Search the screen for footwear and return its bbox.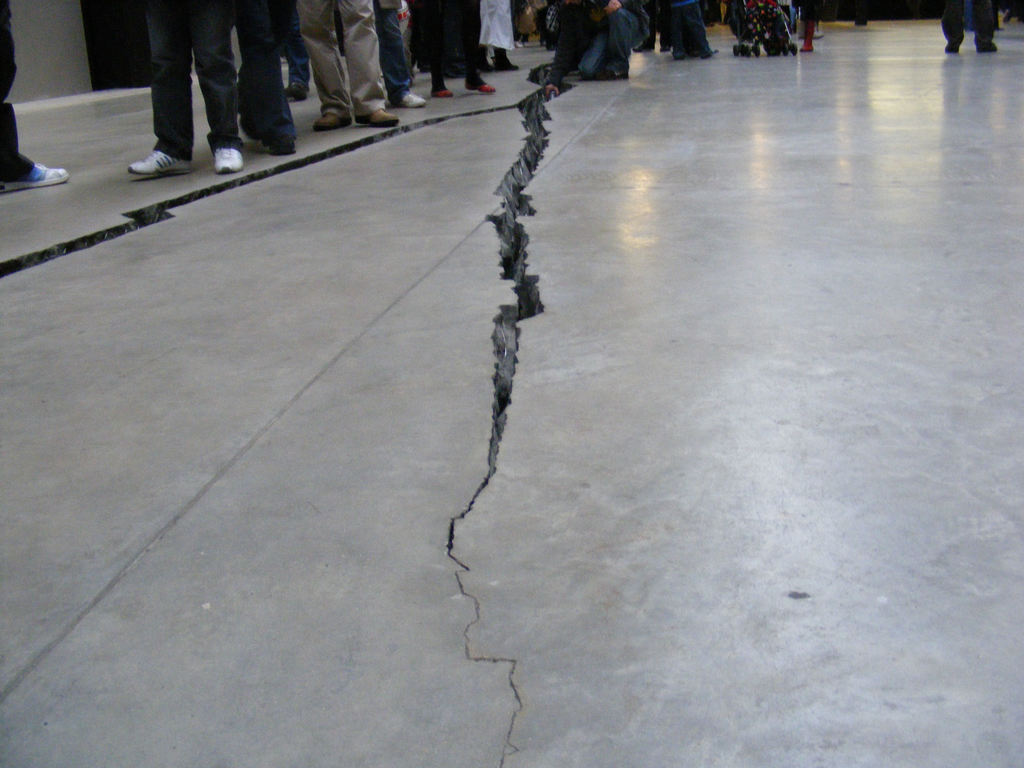
Found: region(422, 85, 461, 100).
